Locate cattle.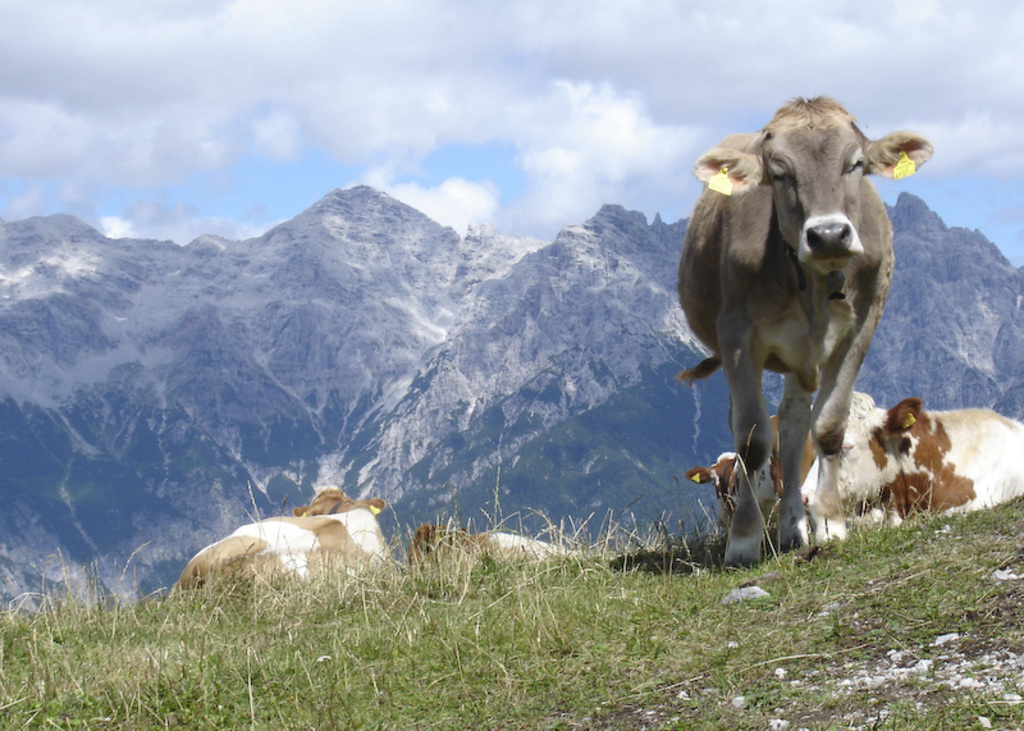
Bounding box: Rect(799, 389, 1023, 531).
